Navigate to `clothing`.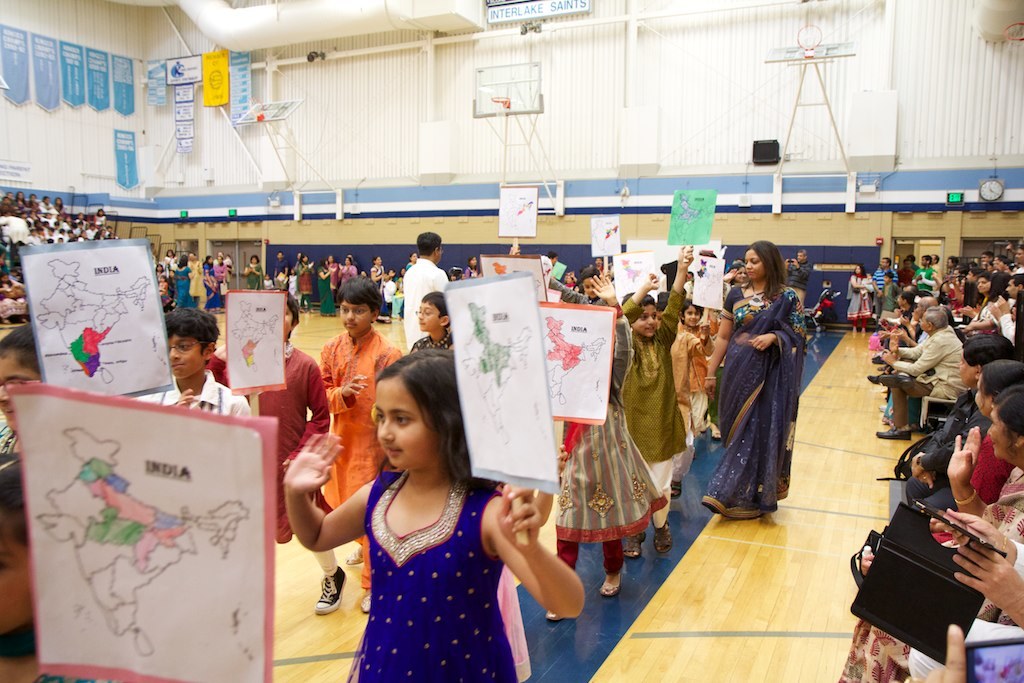
Navigation target: locate(844, 258, 1023, 680).
